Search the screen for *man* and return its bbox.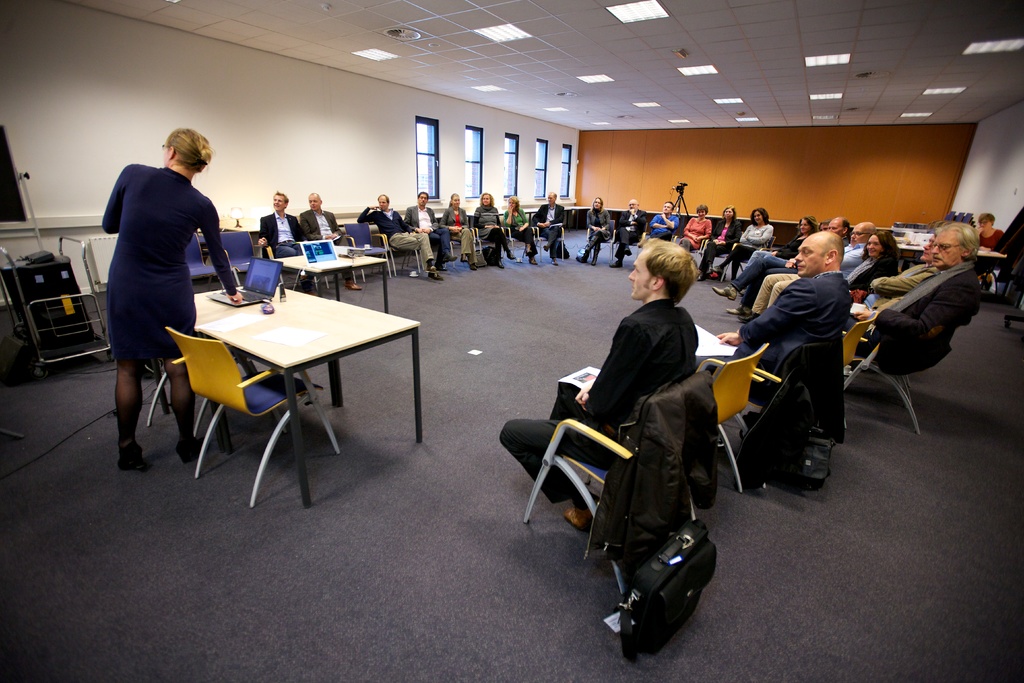
Found: [406, 193, 456, 268].
